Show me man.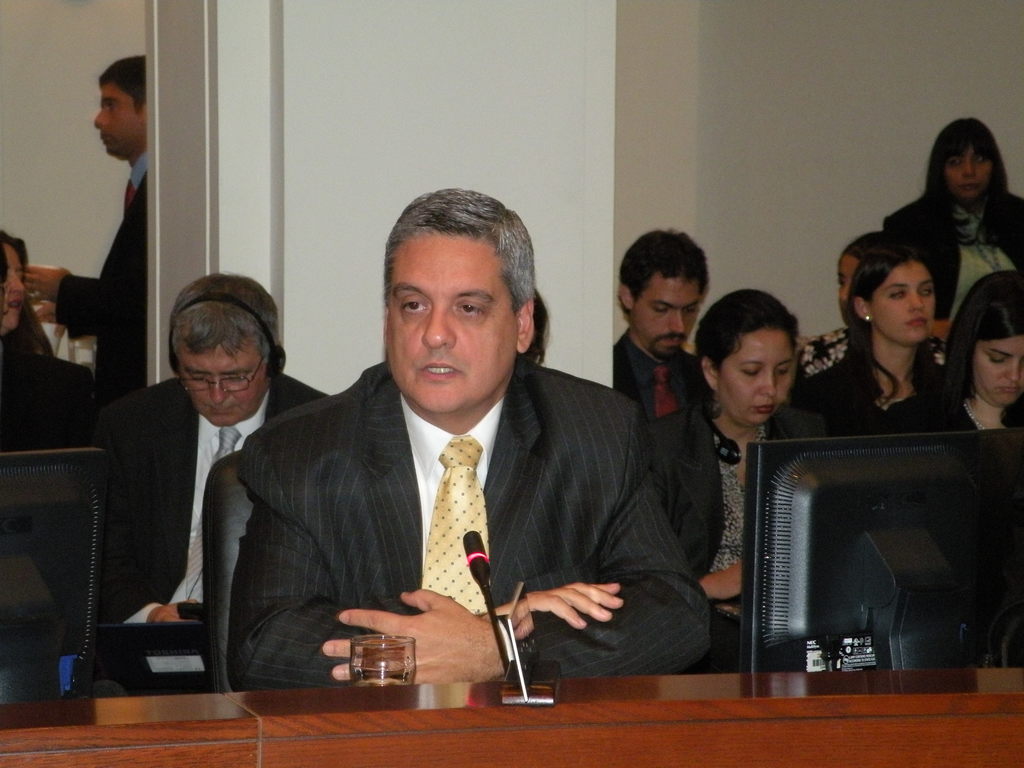
man is here: x1=74 y1=271 x2=330 y2=697.
